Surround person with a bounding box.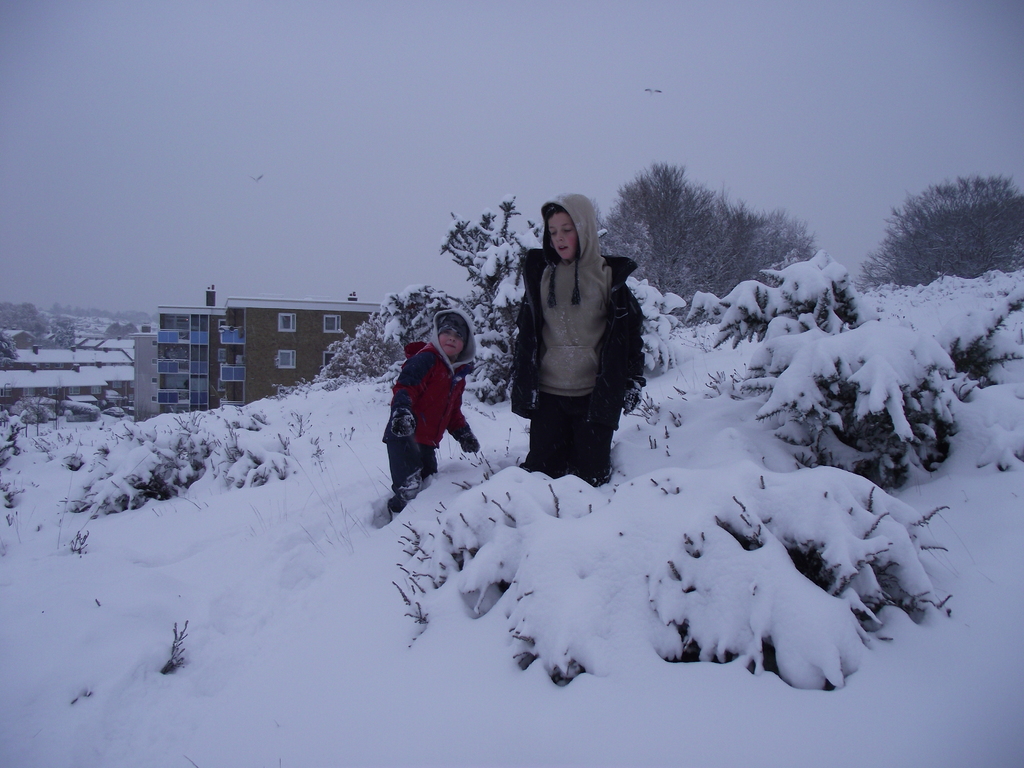
(507, 186, 652, 487).
